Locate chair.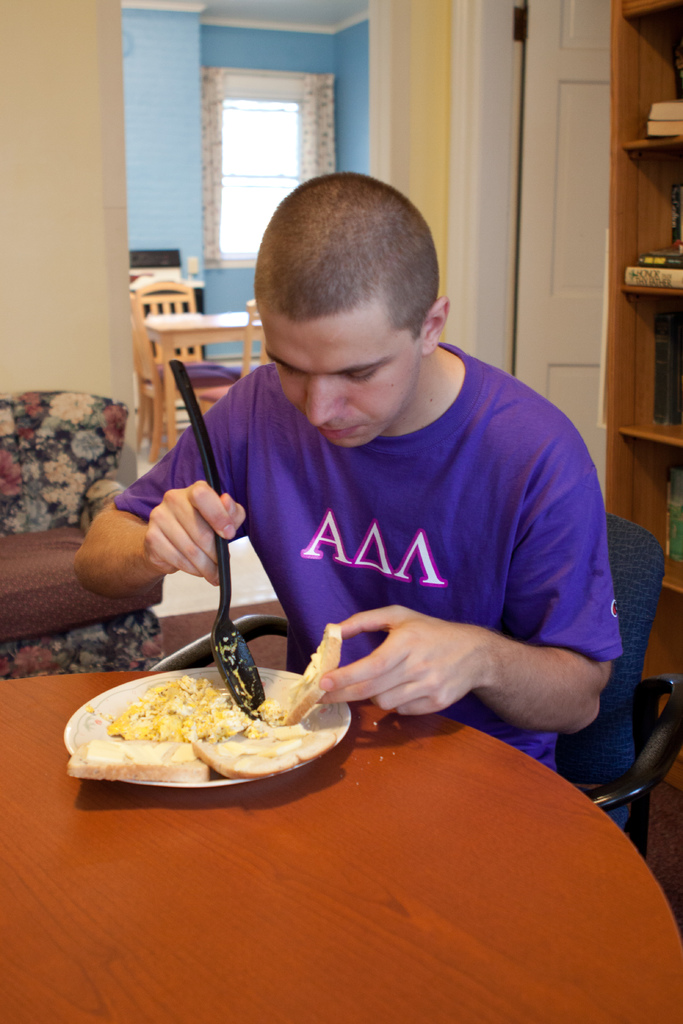
Bounding box: 138, 511, 682, 860.
